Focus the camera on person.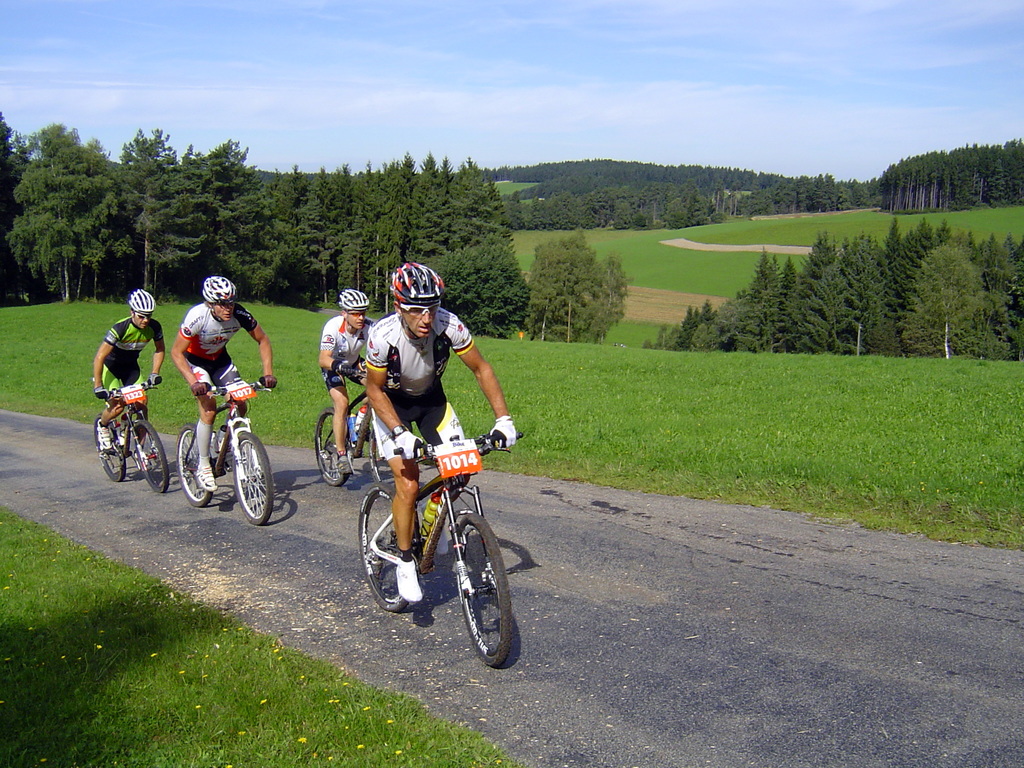
Focus region: box(372, 259, 518, 599).
